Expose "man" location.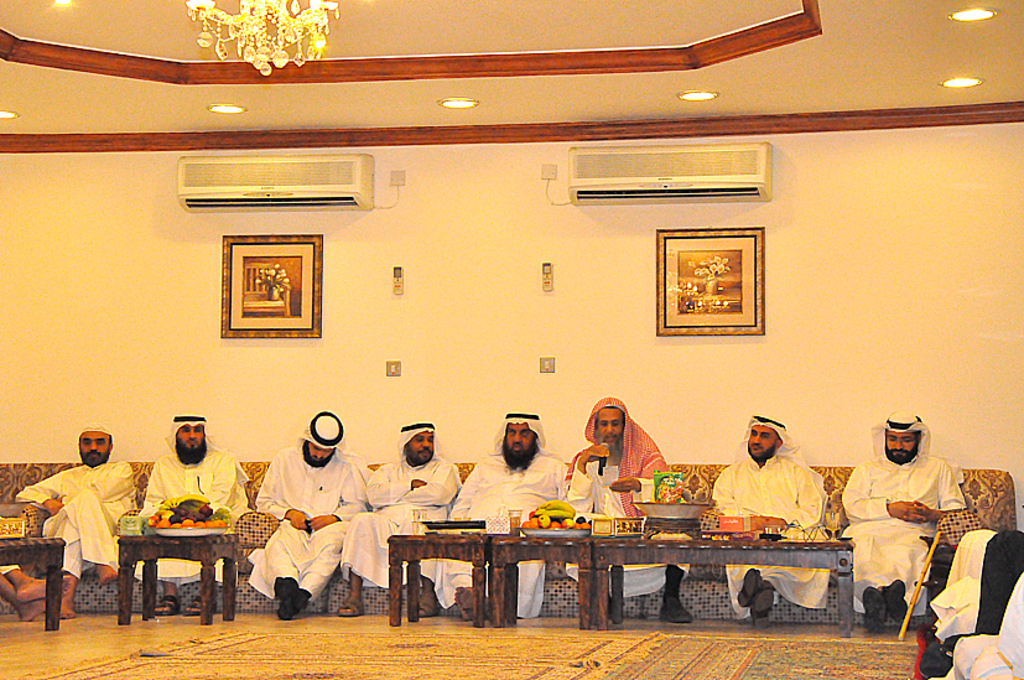
Exposed at [435, 403, 571, 618].
